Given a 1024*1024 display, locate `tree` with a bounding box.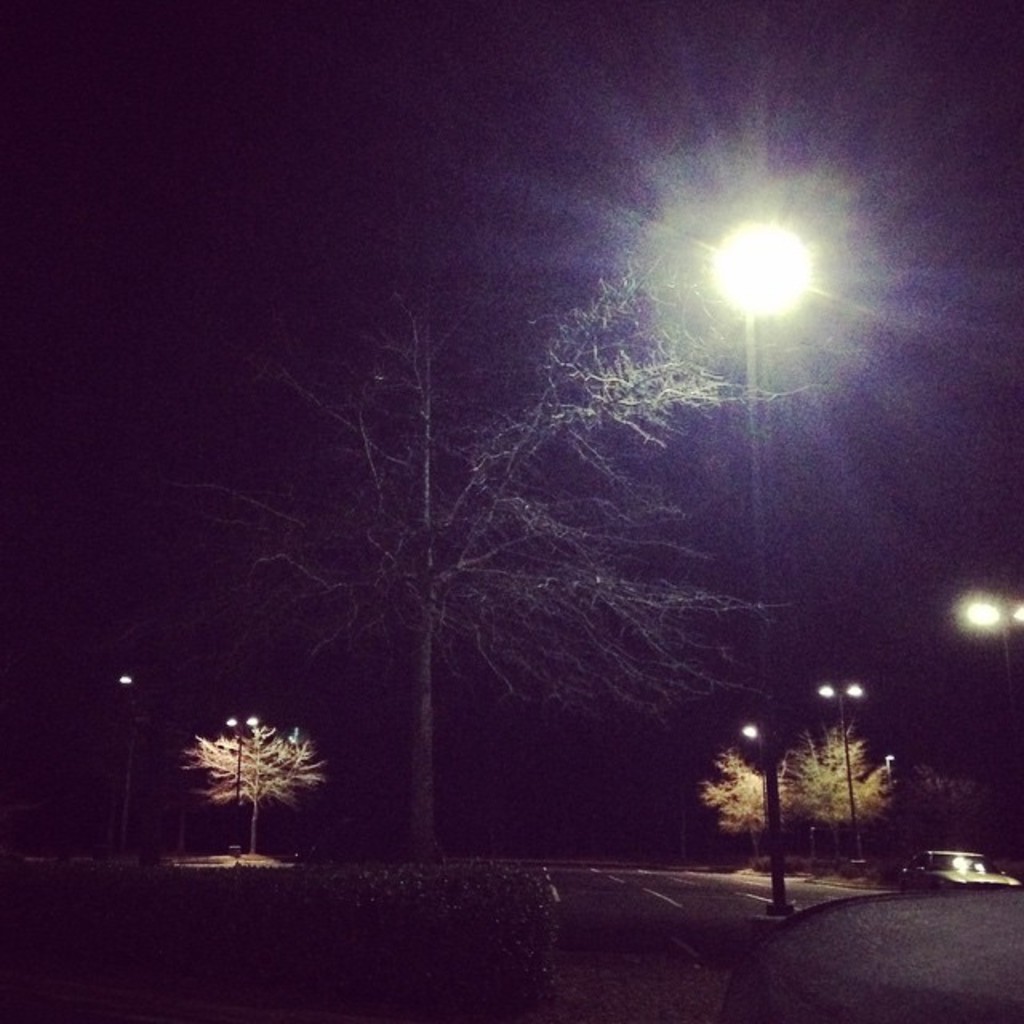
Located: (688, 696, 923, 880).
